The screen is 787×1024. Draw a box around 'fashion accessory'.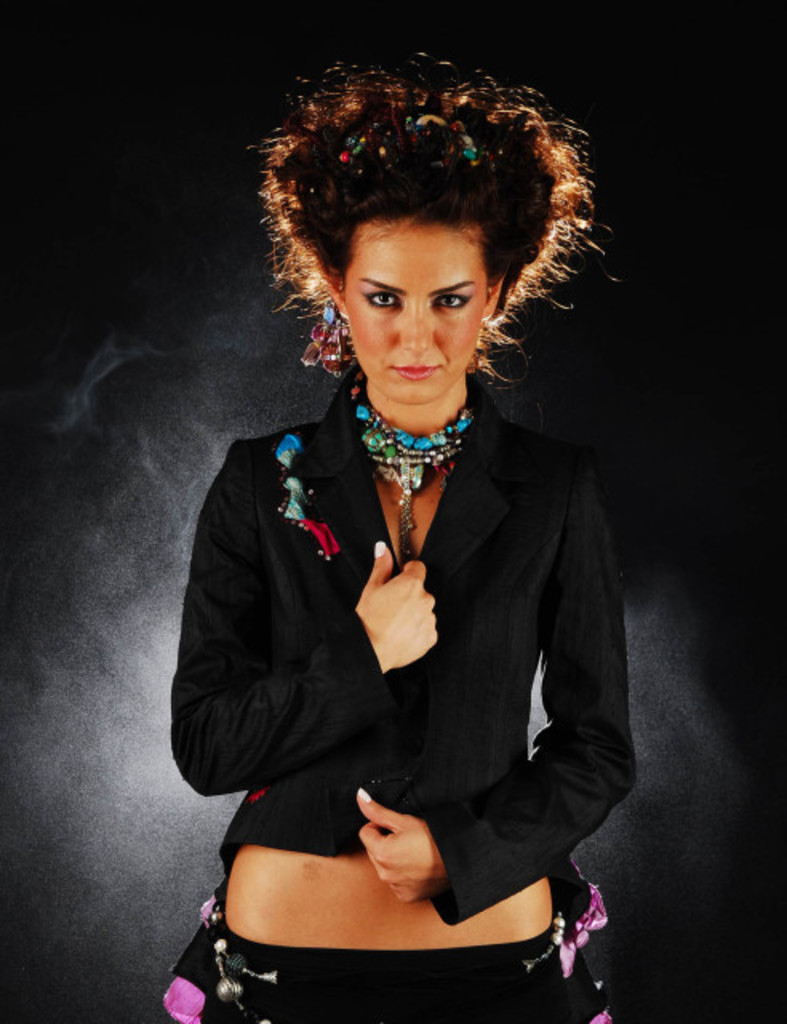
box=[465, 347, 480, 374].
